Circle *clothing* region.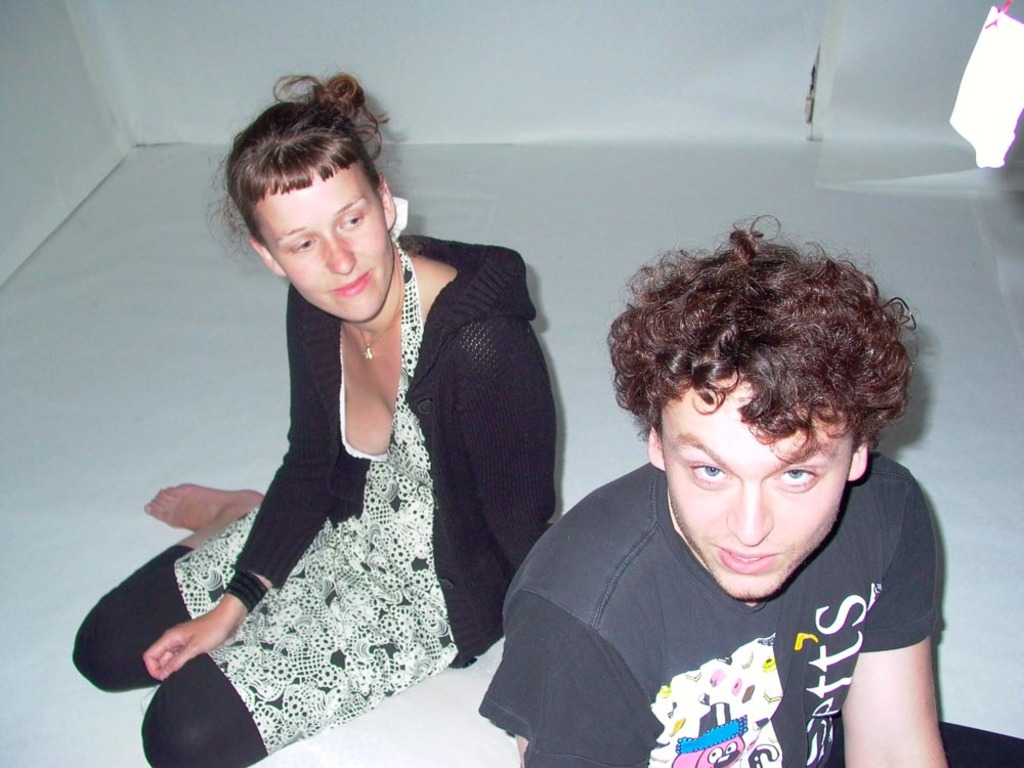
Region: x1=71 y1=232 x2=560 y2=767.
